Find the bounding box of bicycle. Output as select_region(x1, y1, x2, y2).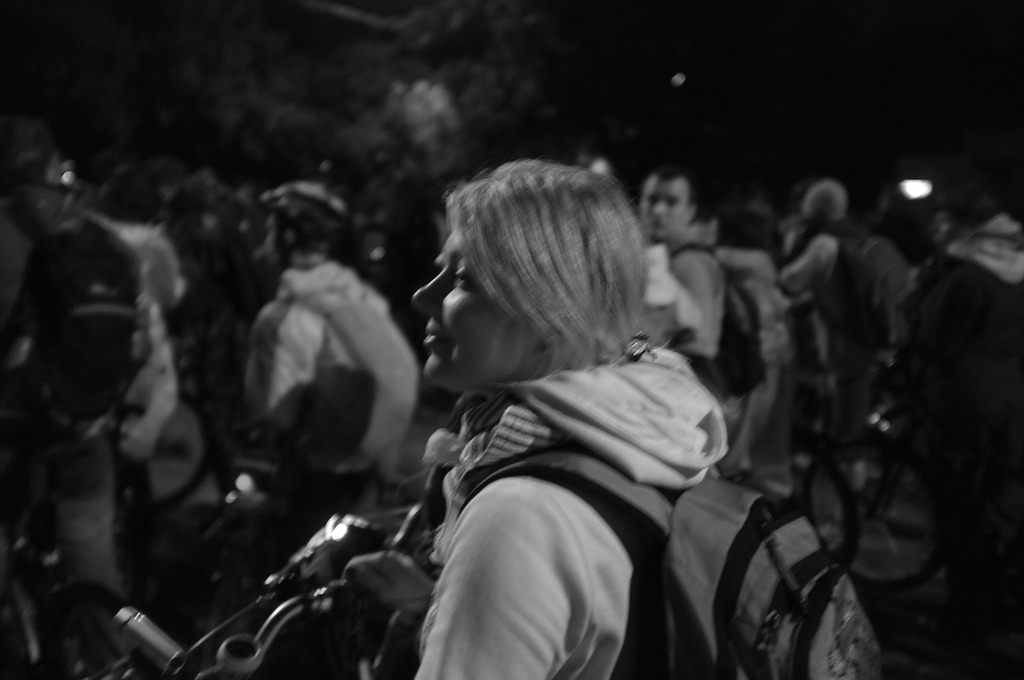
select_region(85, 571, 366, 679).
